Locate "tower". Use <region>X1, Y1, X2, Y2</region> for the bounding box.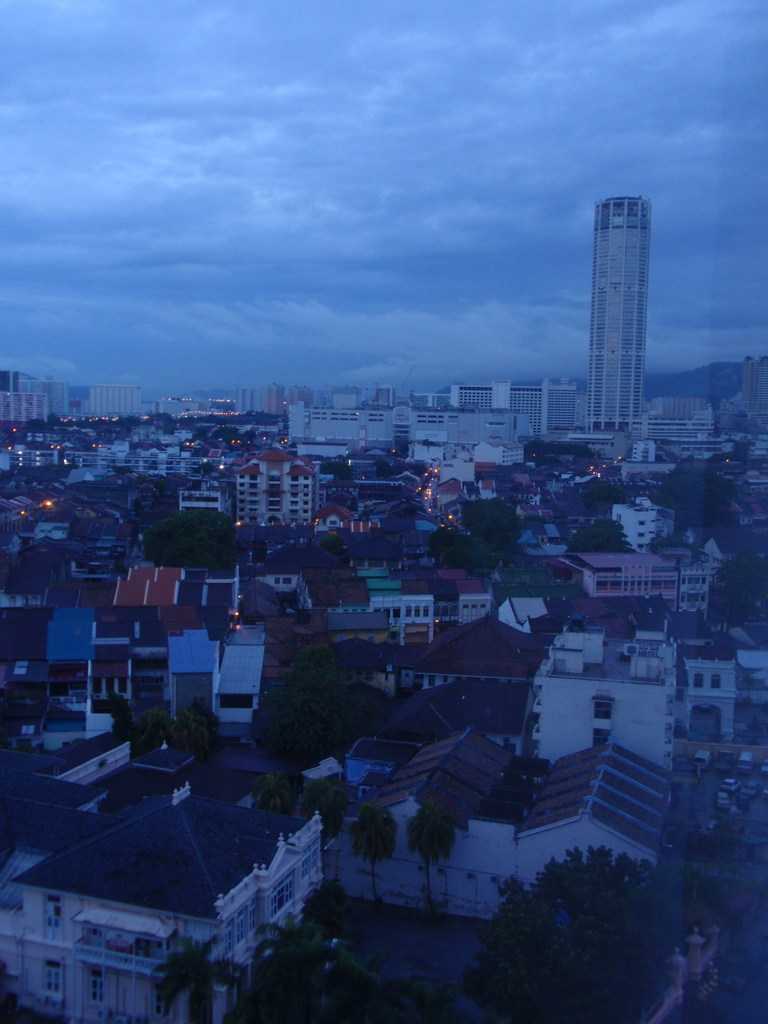
<region>486, 374, 543, 435</region>.
